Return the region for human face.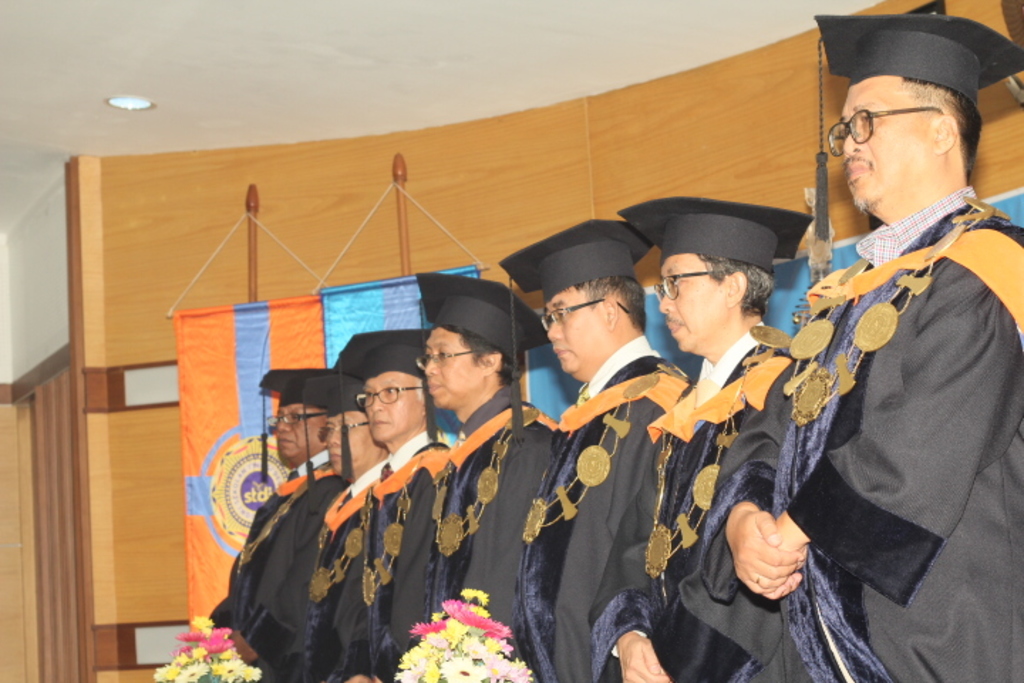
x1=422 y1=327 x2=491 y2=407.
